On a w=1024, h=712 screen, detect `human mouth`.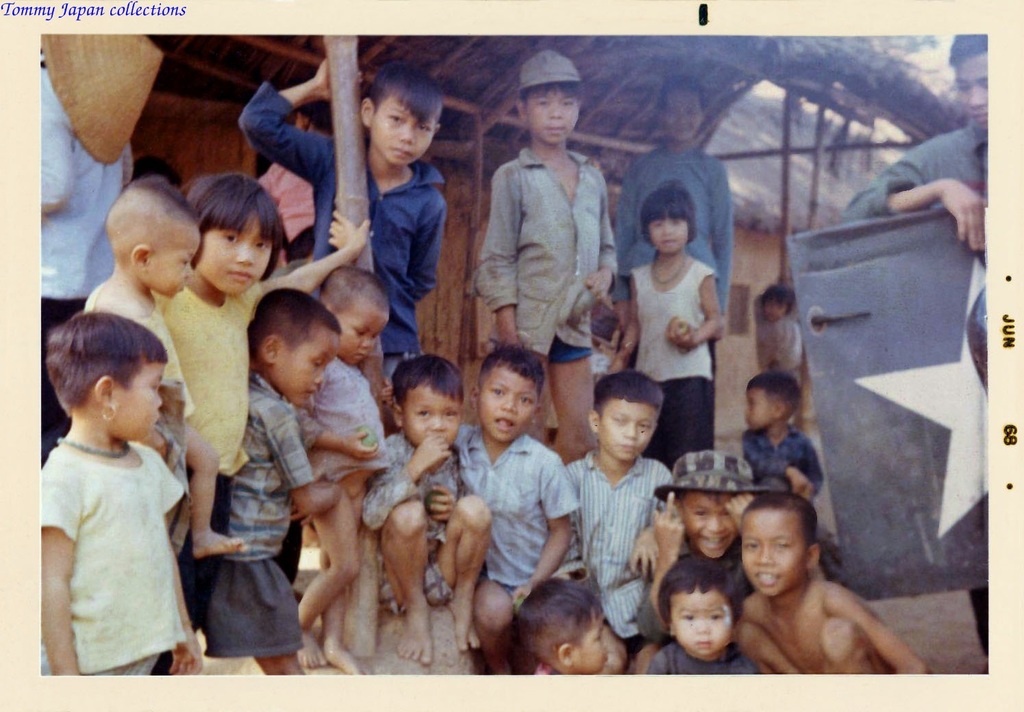
box(688, 638, 716, 650).
